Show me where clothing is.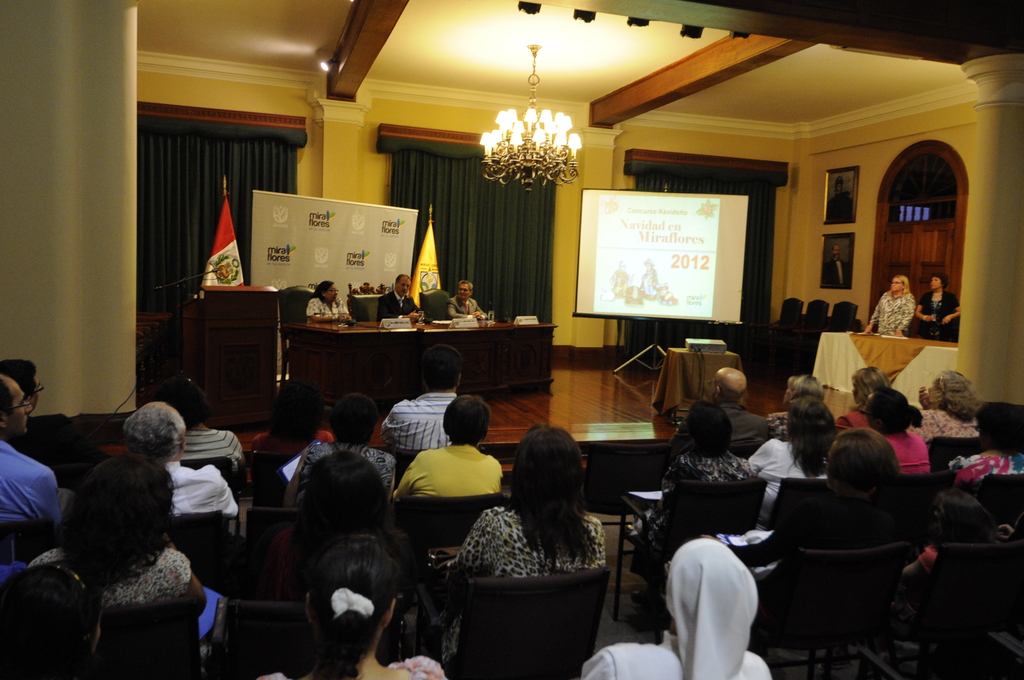
clothing is at 383/289/424/327.
